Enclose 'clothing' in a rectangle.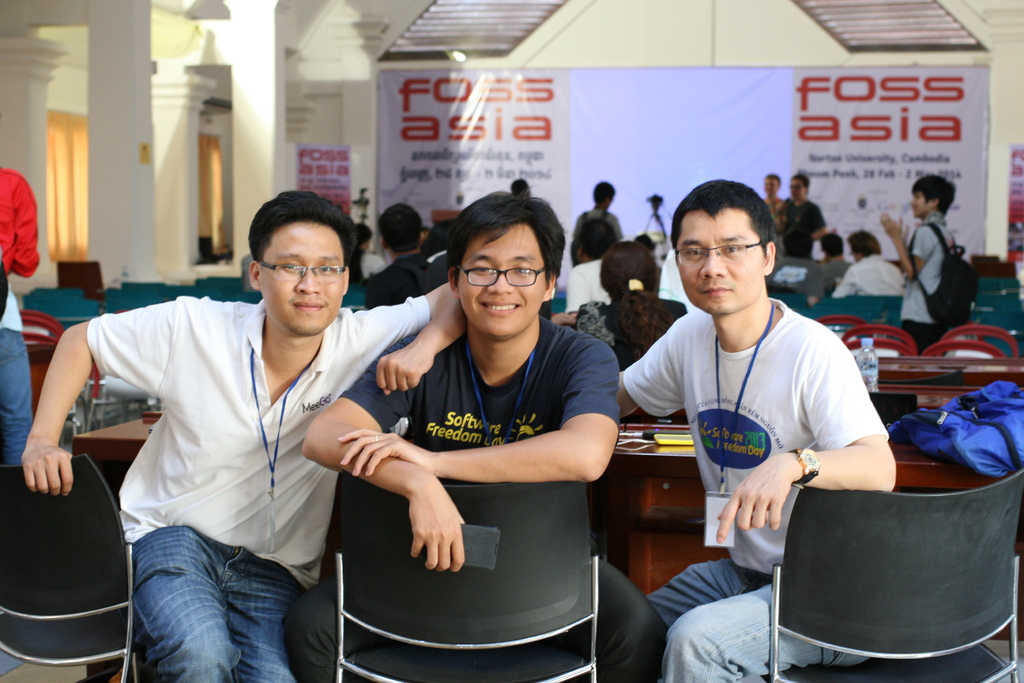
Rect(567, 195, 628, 231).
